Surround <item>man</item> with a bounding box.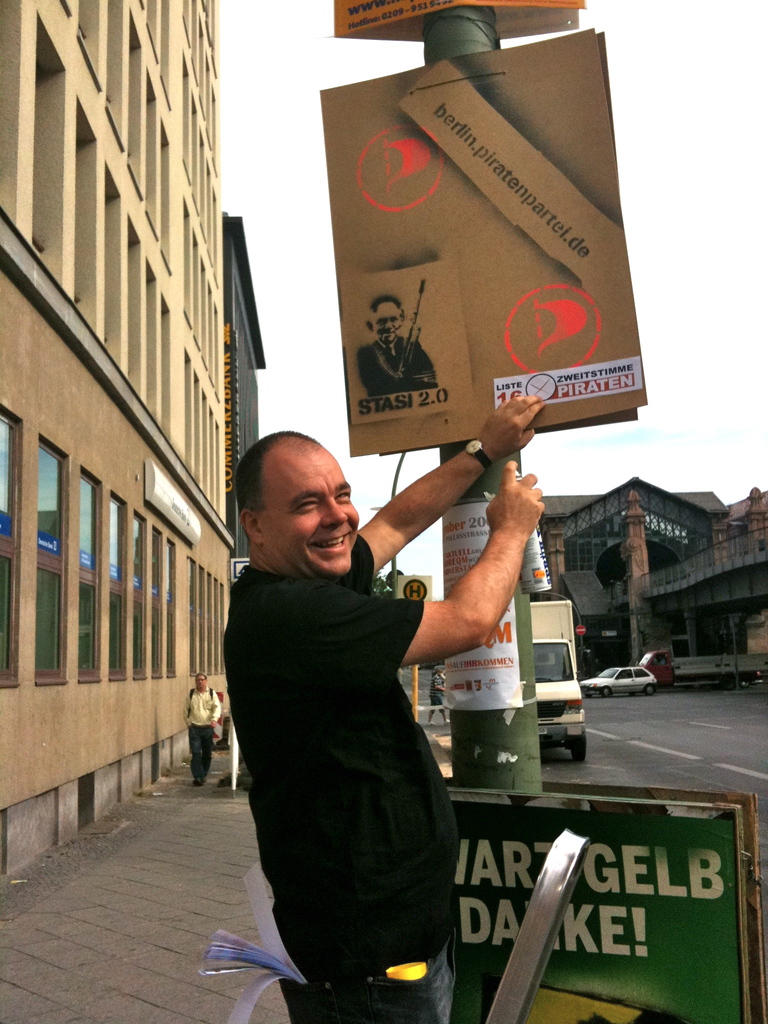
bbox=(353, 294, 443, 396).
